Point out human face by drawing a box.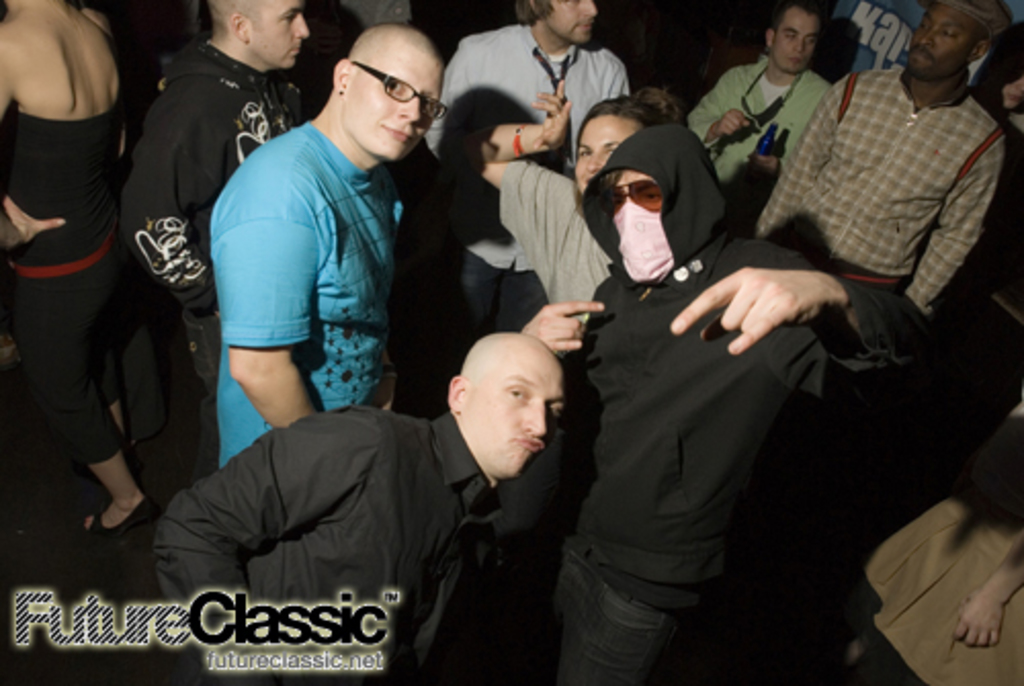
(left=774, top=20, right=817, bottom=76).
